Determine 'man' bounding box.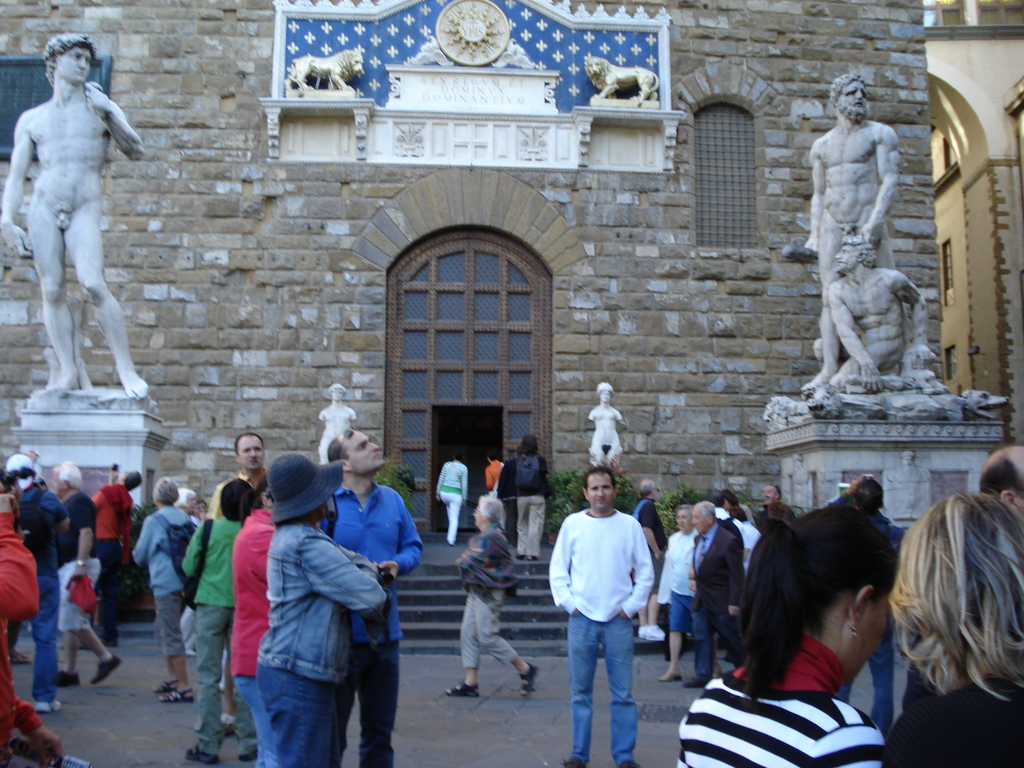
Determined: [x1=51, y1=460, x2=109, y2=685].
